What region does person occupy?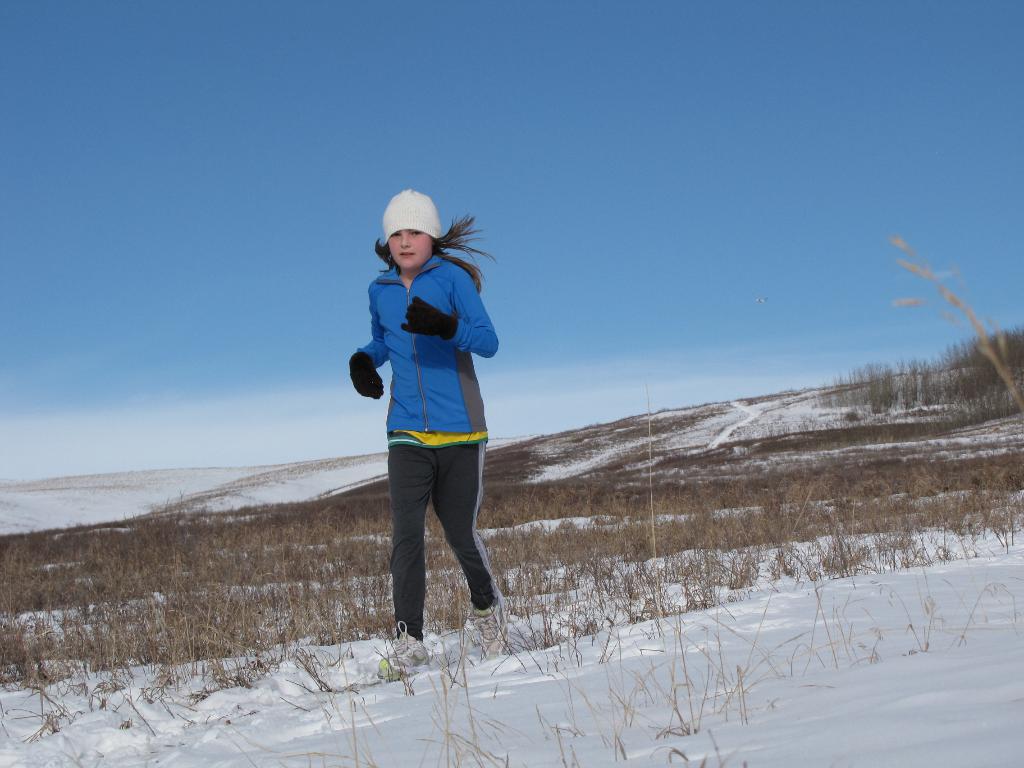
box=[356, 165, 510, 644].
